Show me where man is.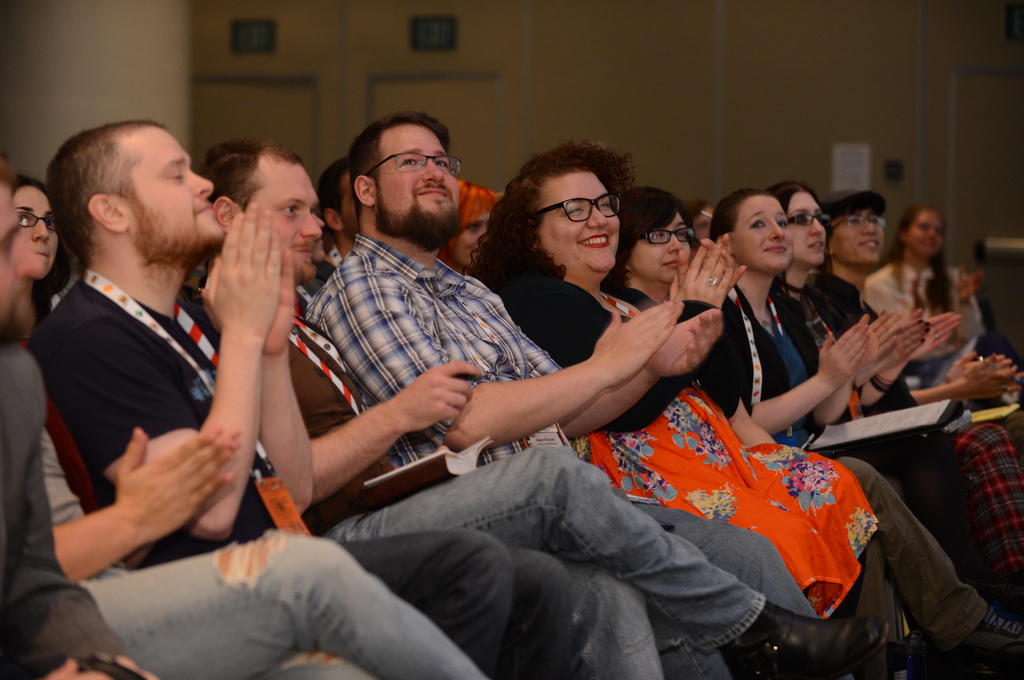
man is at (191,131,881,679).
